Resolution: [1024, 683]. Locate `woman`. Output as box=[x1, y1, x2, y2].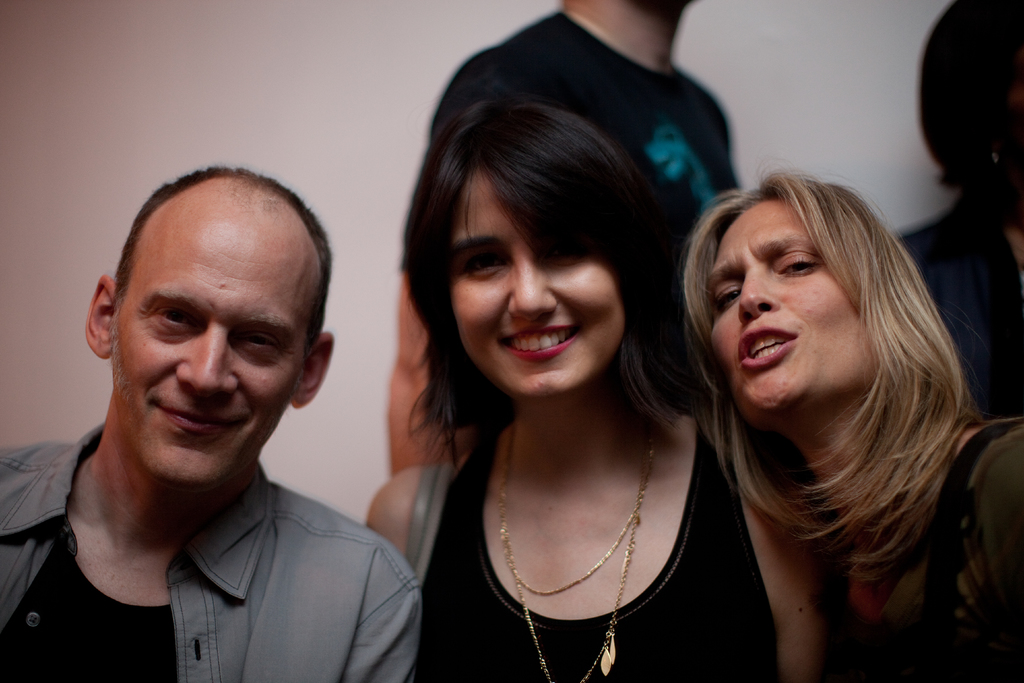
box=[686, 160, 1023, 682].
